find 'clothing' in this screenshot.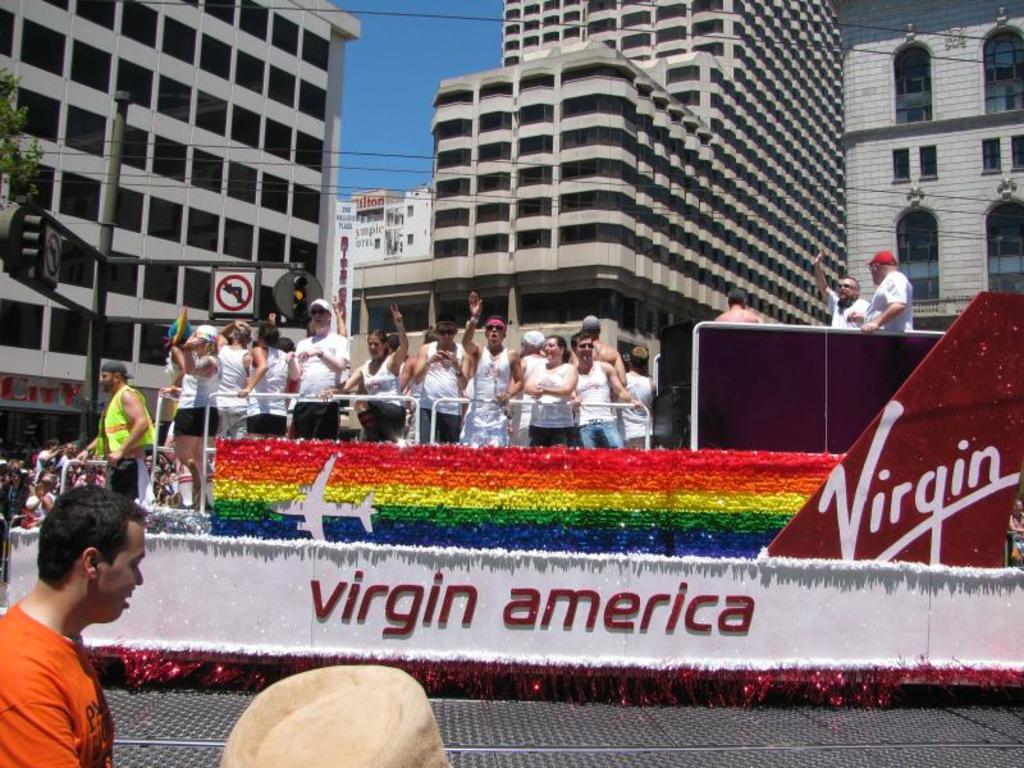
The bounding box for 'clothing' is [100, 378, 160, 509].
